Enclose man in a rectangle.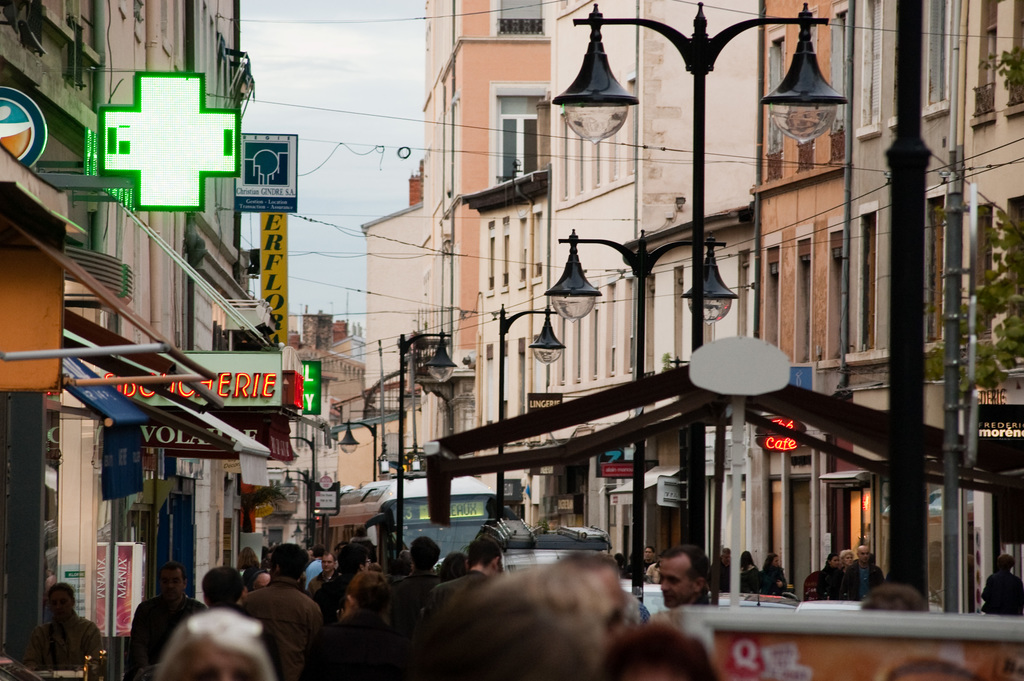
<bbox>304, 553, 339, 618</bbox>.
